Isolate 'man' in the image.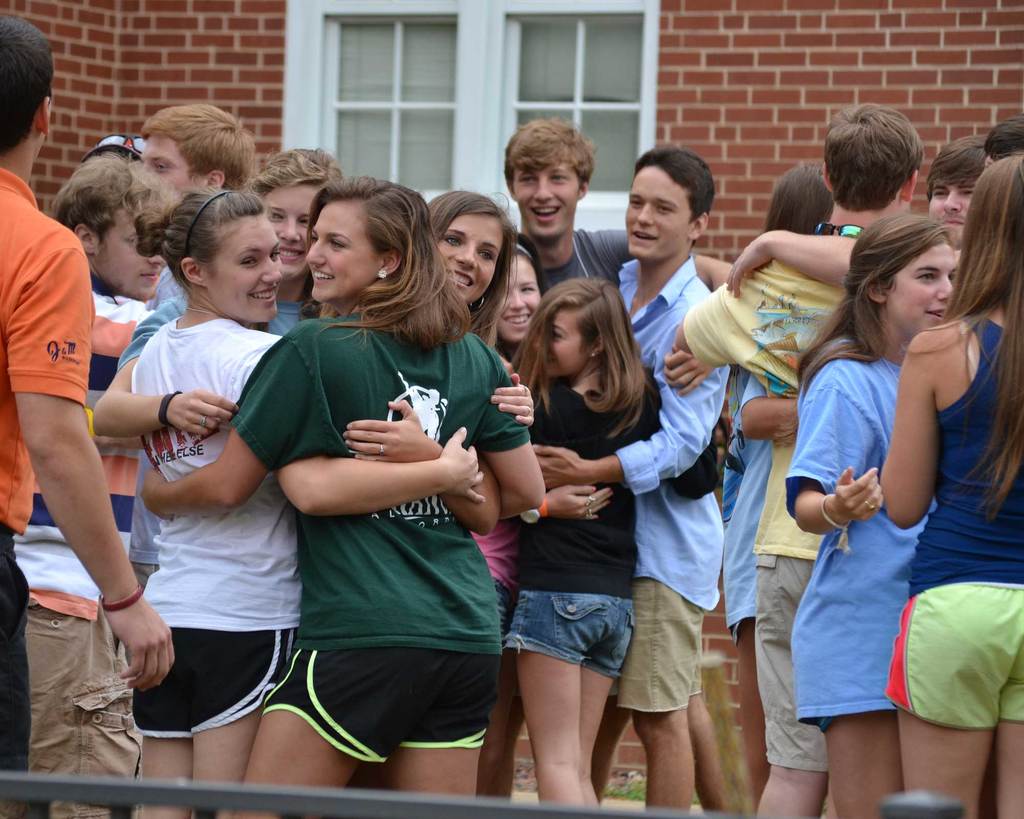
Isolated region: pyautogui.locateOnScreen(523, 139, 744, 818).
